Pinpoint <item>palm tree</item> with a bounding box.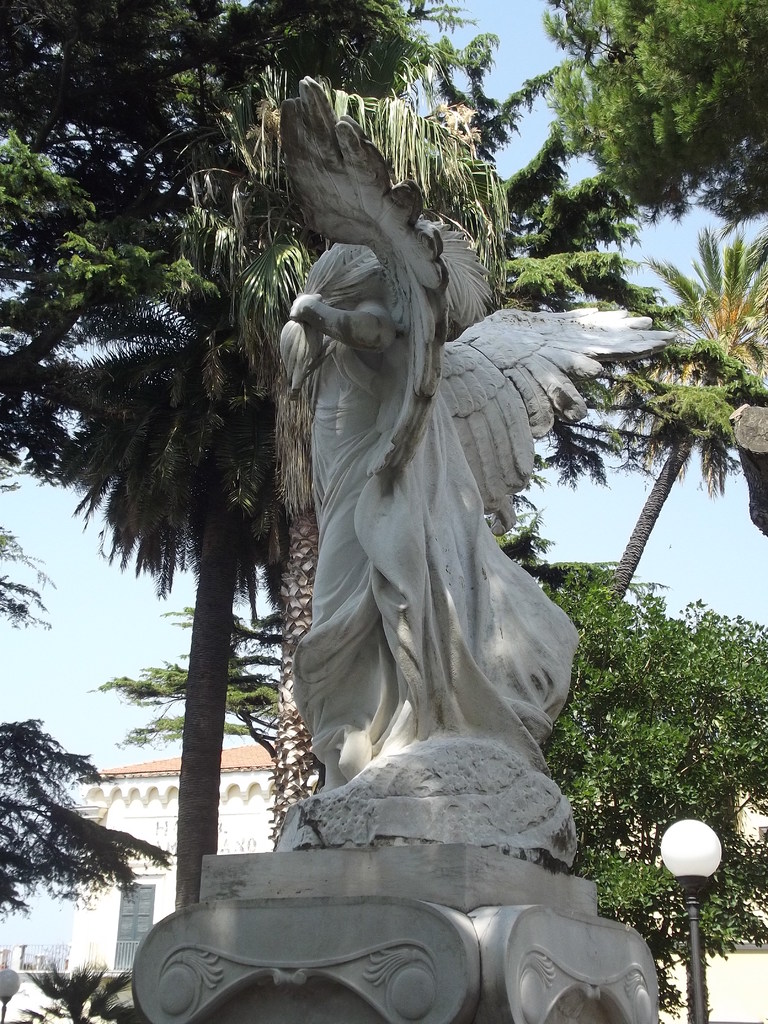
<box>247,68,604,838</box>.
